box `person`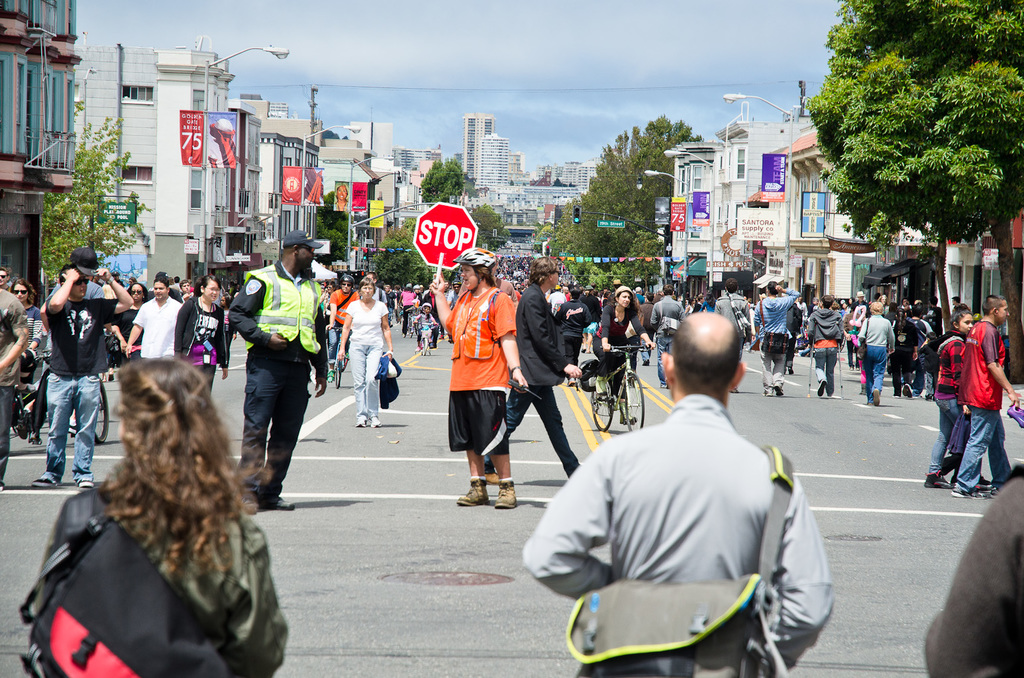
855, 300, 899, 409
